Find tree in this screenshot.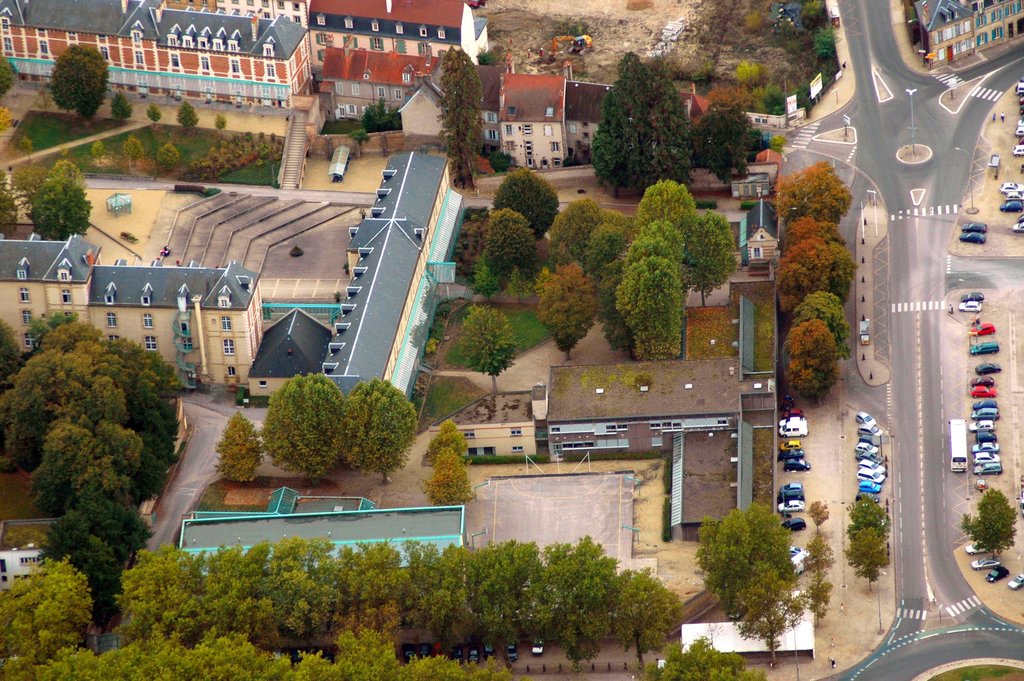
The bounding box for tree is (216, 110, 228, 131).
